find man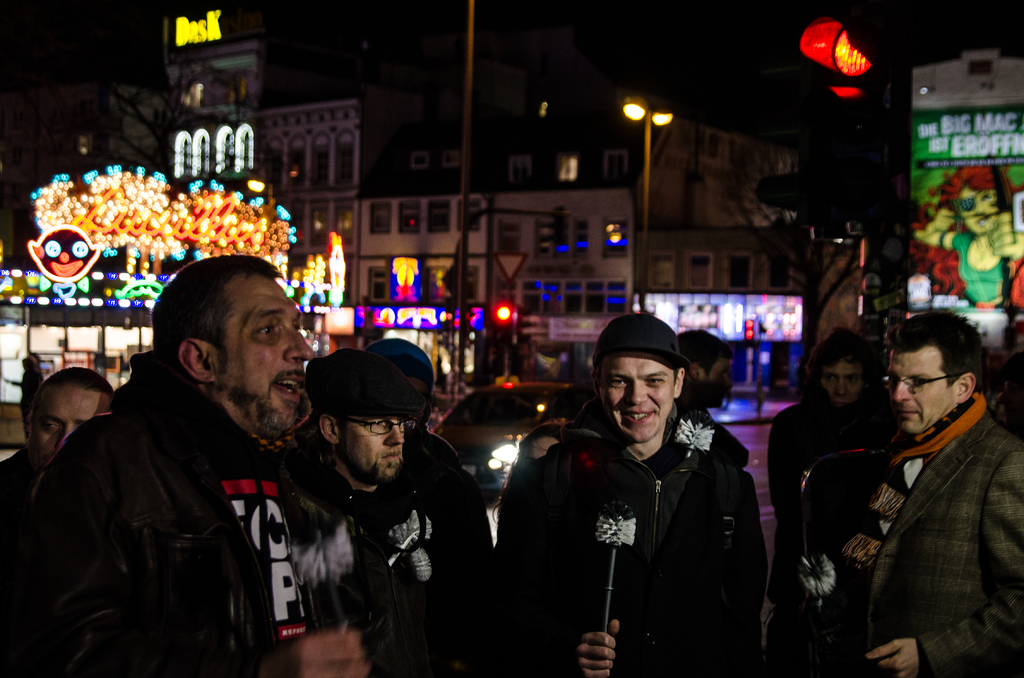
(367, 339, 497, 677)
